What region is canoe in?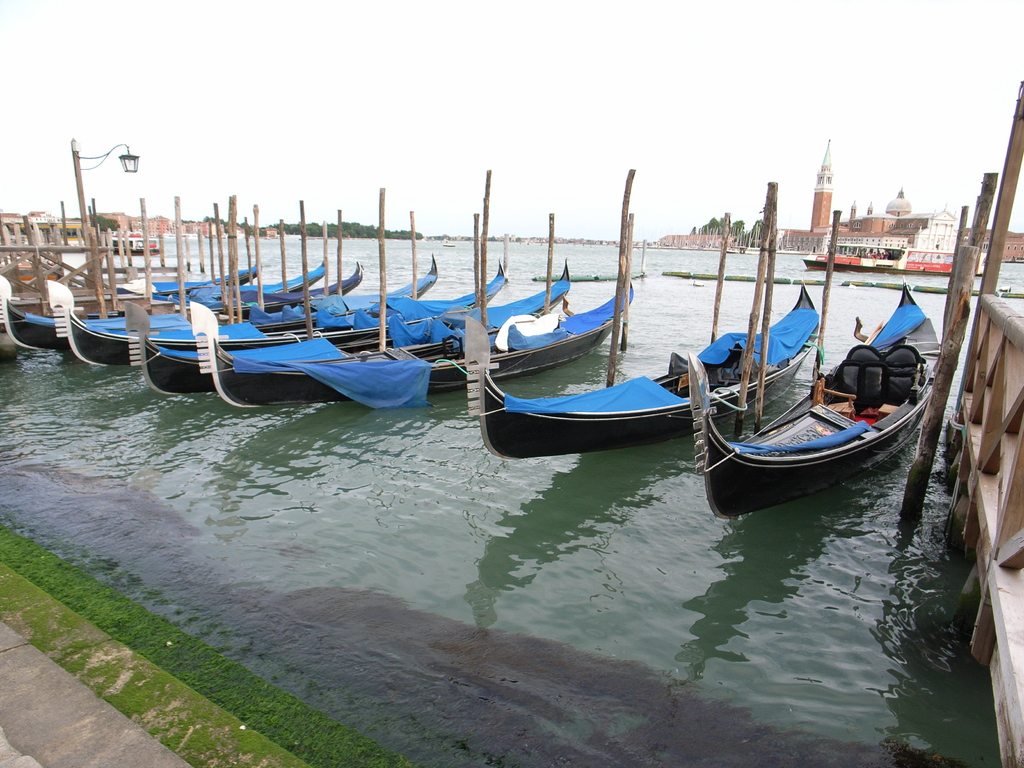
locate(0, 254, 333, 357).
